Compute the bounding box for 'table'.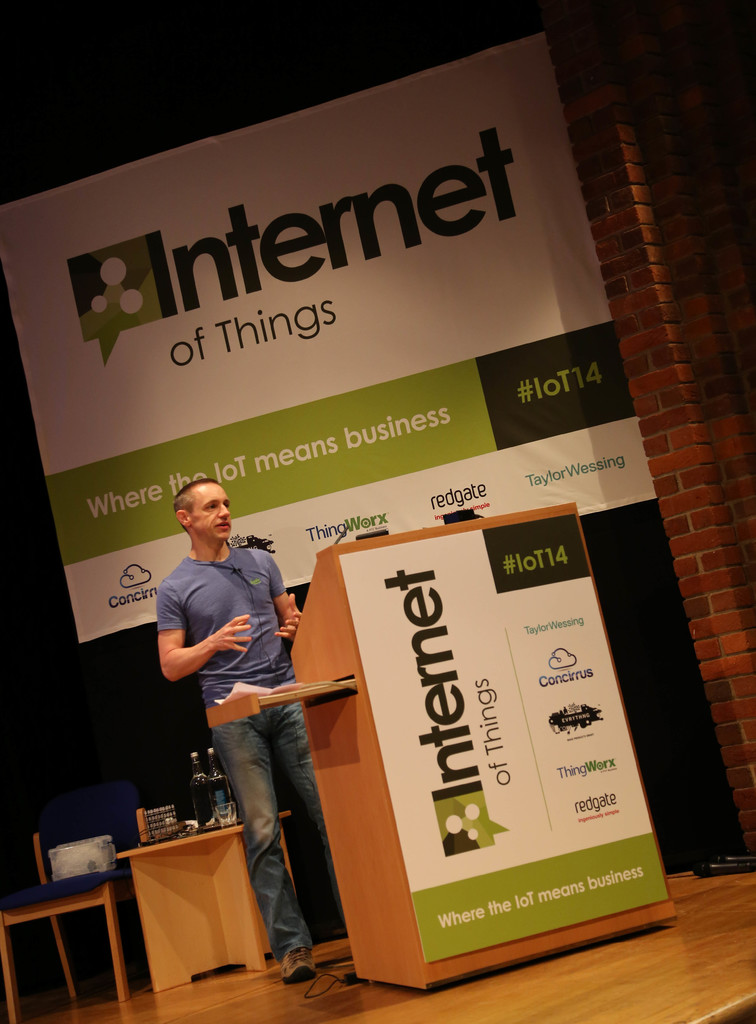
x1=319 y1=504 x2=677 y2=954.
